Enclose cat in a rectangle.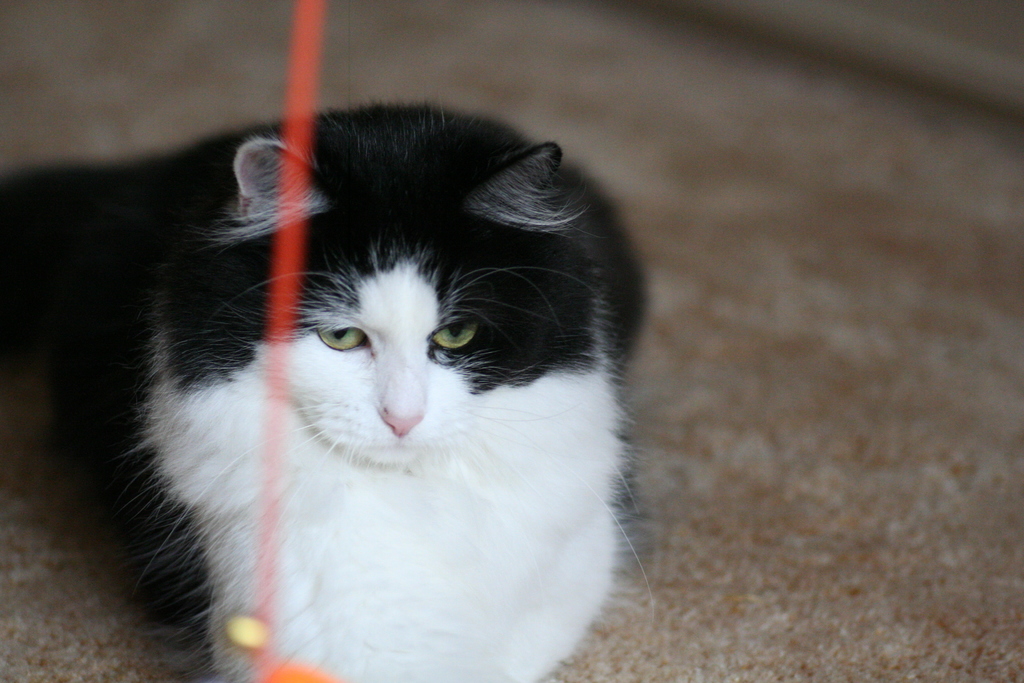
x1=4 y1=99 x2=655 y2=682.
